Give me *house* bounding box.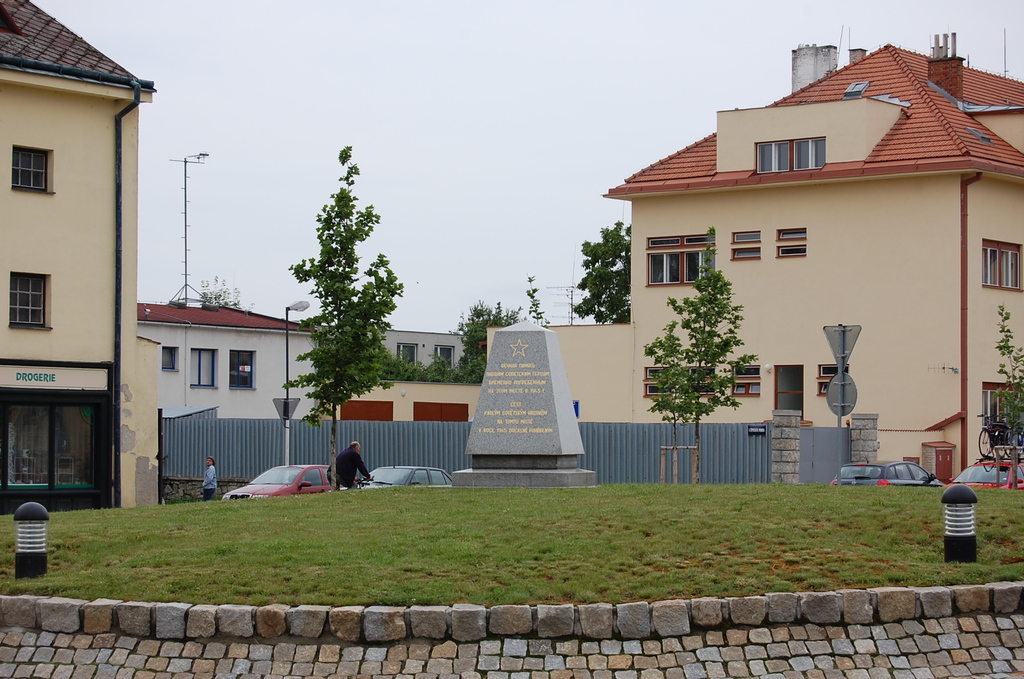
box(332, 323, 472, 384).
